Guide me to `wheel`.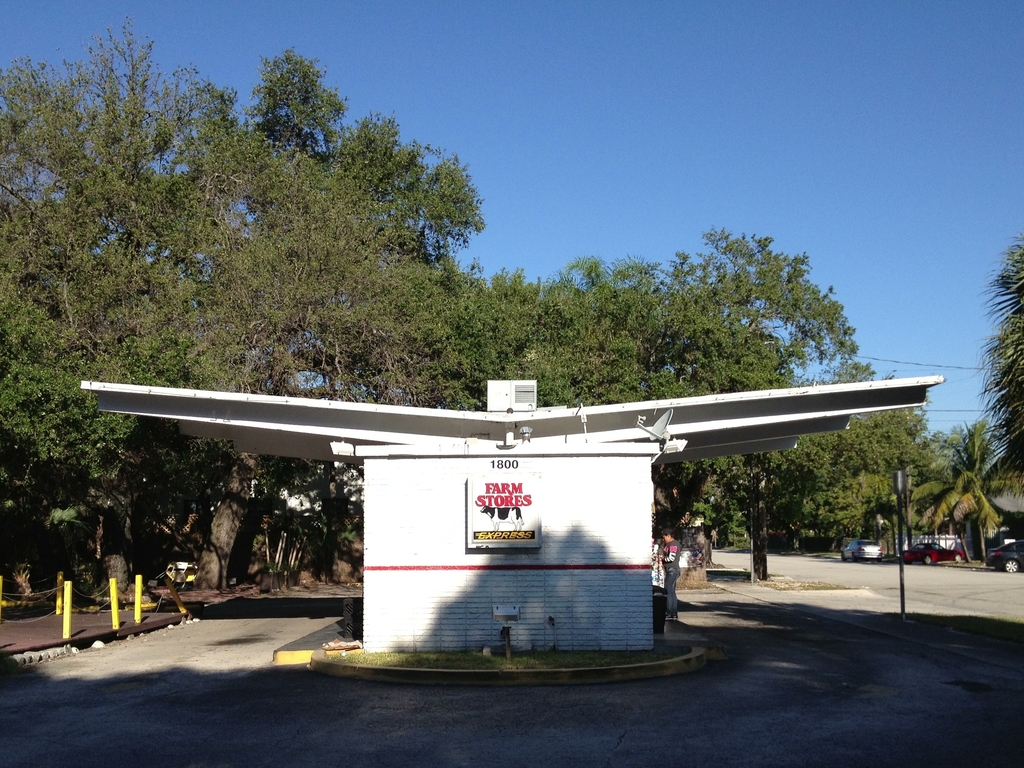
Guidance: bbox=(924, 556, 931, 564).
